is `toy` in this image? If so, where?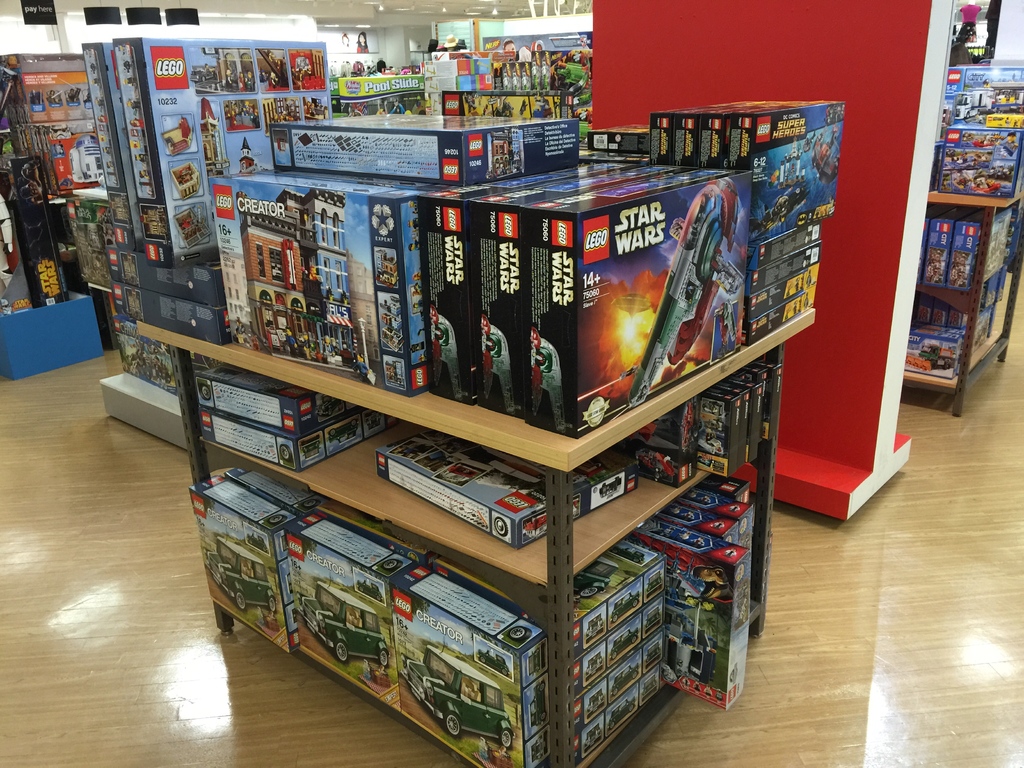
Yes, at 348/98/367/116.
